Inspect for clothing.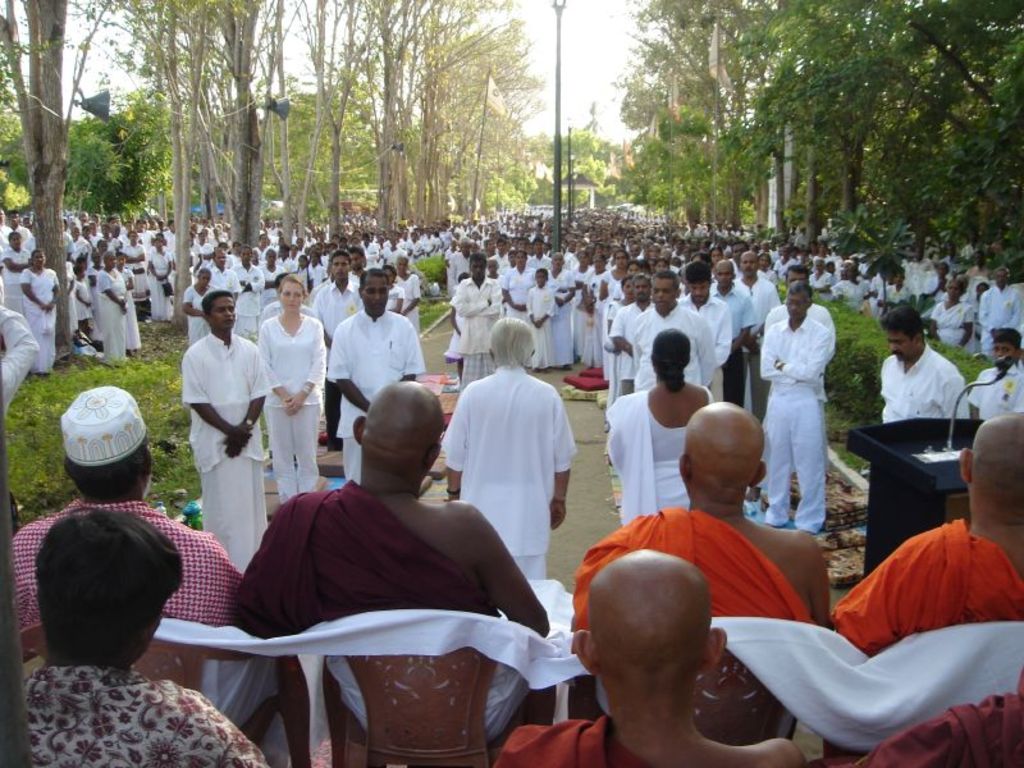
Inspection: (x1=886, y1=344, x2=972, y2=419).
